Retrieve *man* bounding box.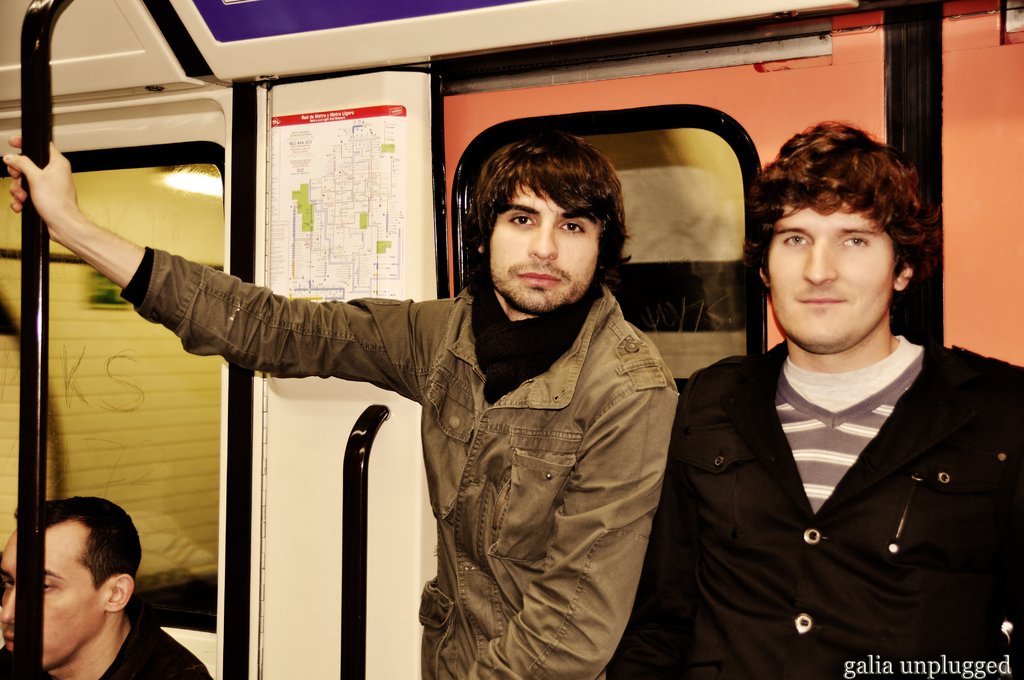
Bounding box: [left=0, top=493, right=210, bottom=679].
